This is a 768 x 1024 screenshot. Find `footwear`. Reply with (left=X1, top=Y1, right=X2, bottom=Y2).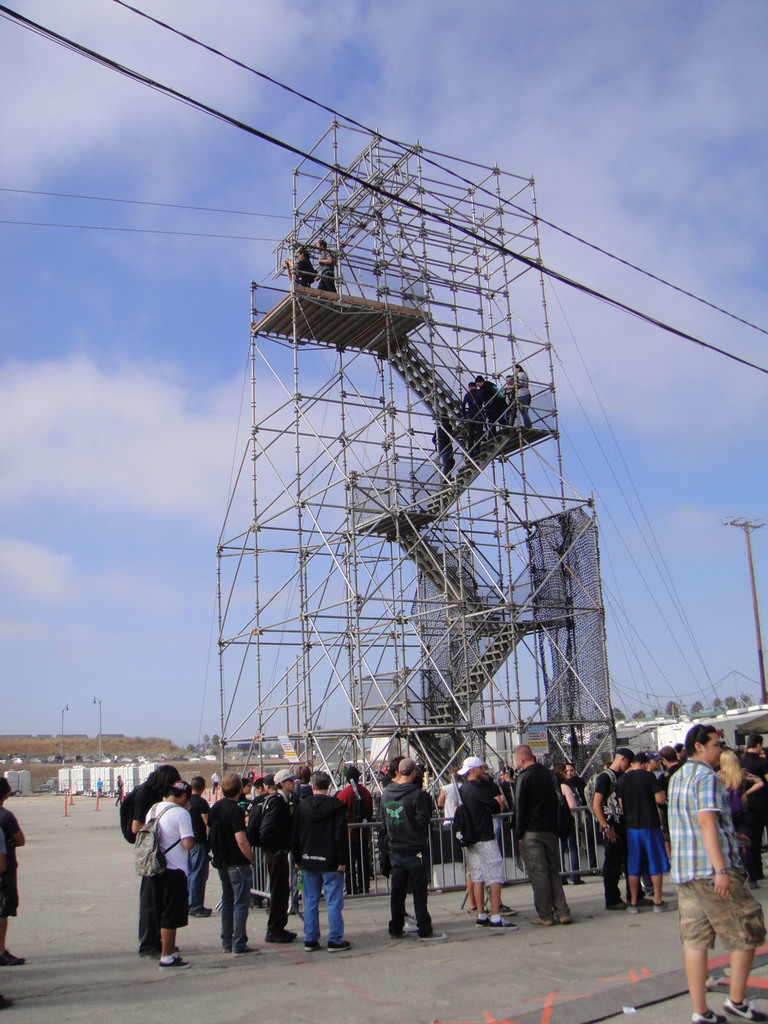
(left=401, top=922, right=417, bottom=930).
